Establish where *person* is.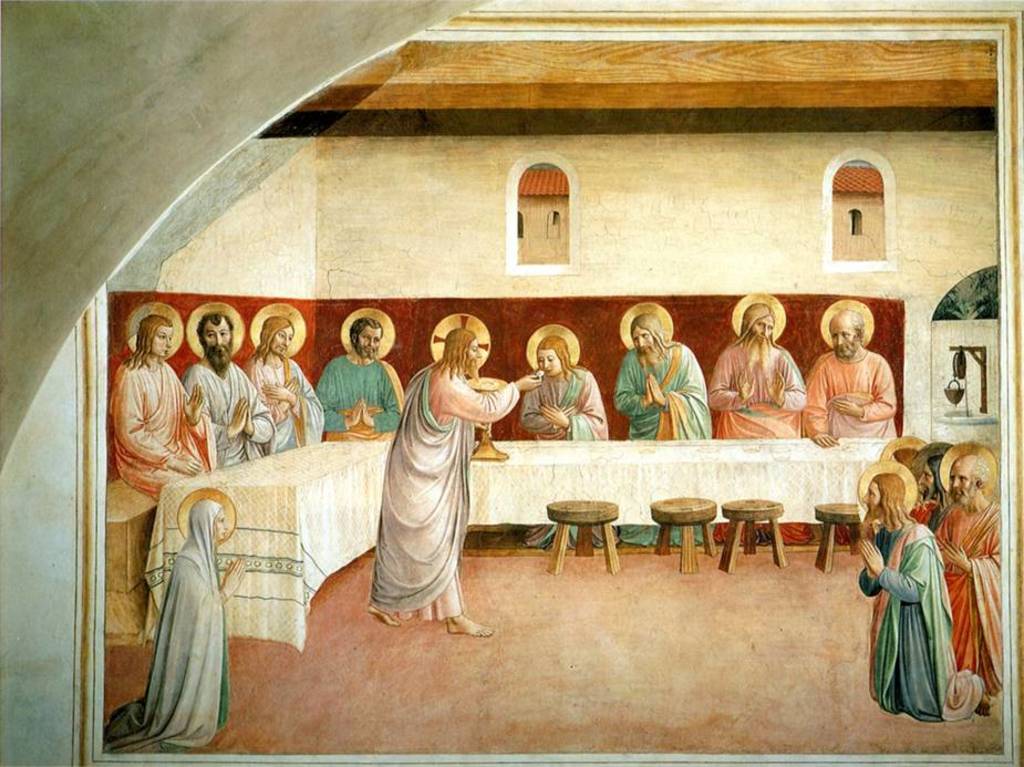
Established at 618, 303, 705, 455.
